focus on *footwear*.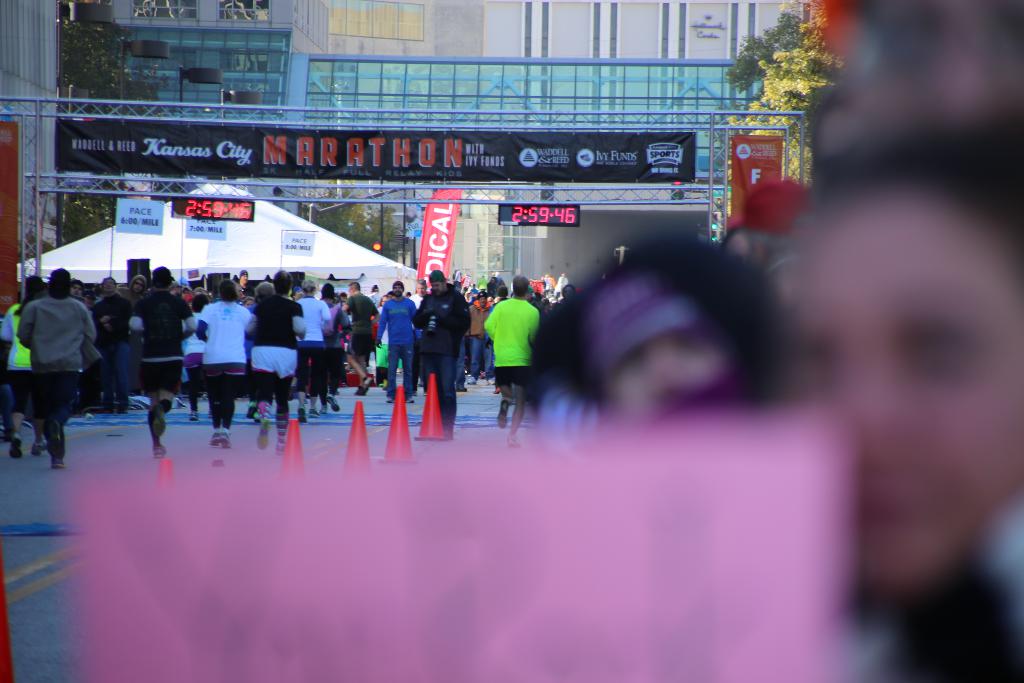
Focused at [left=255, top=418, right=269, bottom=450].
